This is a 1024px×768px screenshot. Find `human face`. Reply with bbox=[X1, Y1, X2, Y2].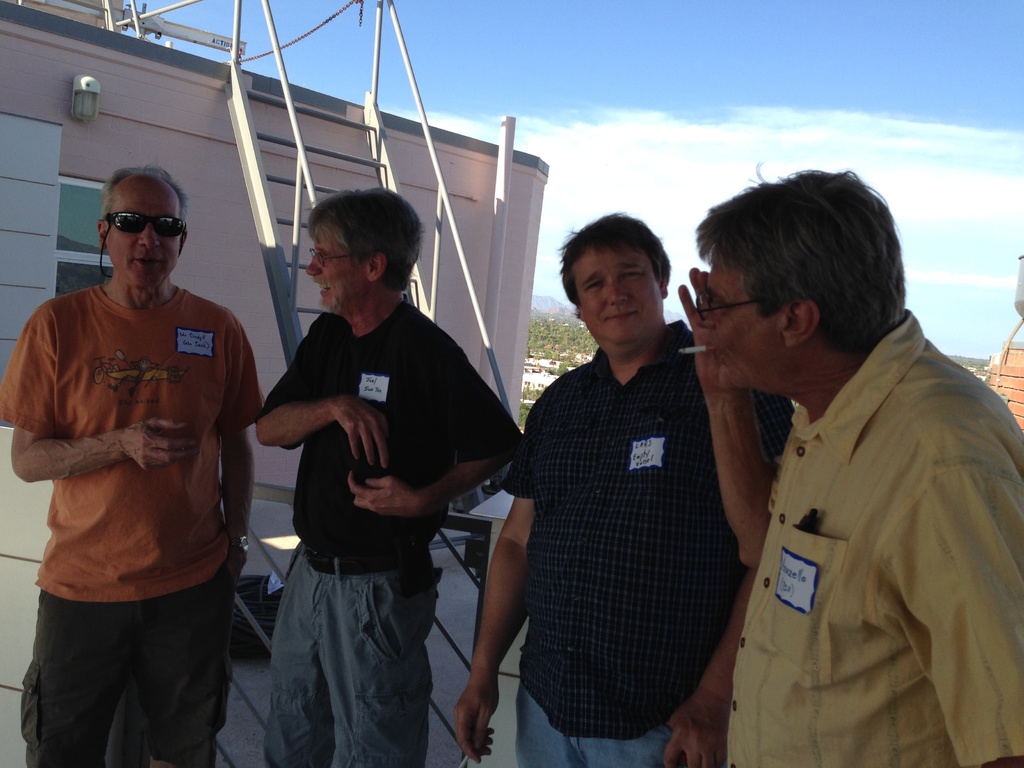
bbox=[573, 239, 656, 345].
